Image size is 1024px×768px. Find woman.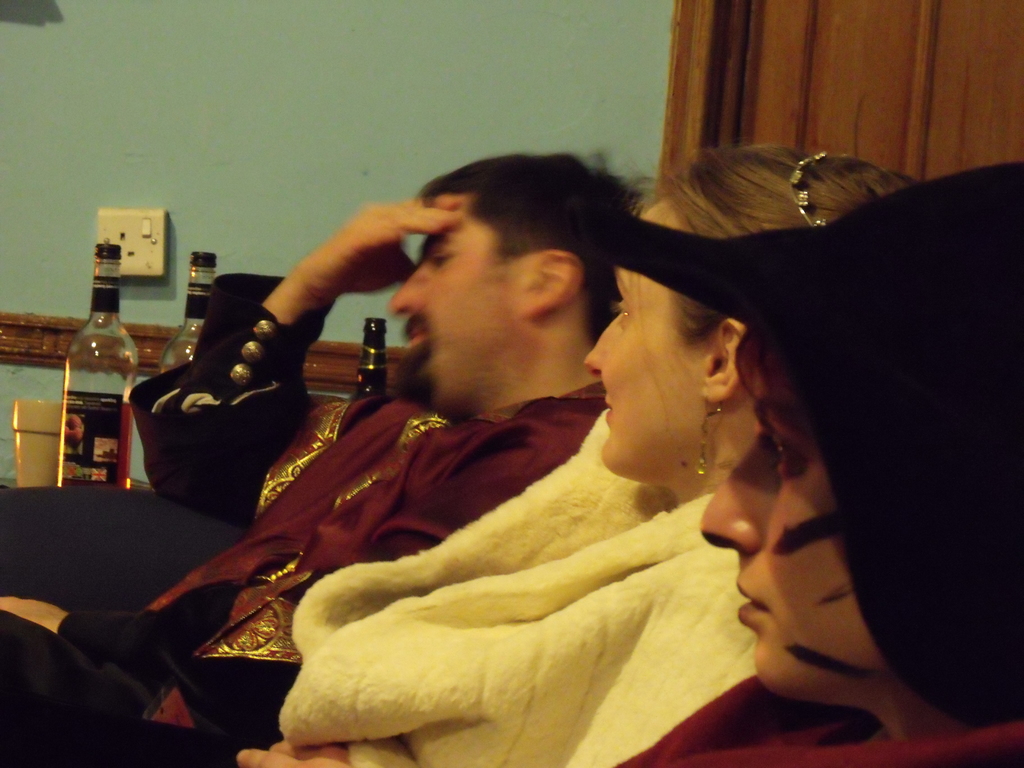
Rect(547, 156, 1023, 767).
